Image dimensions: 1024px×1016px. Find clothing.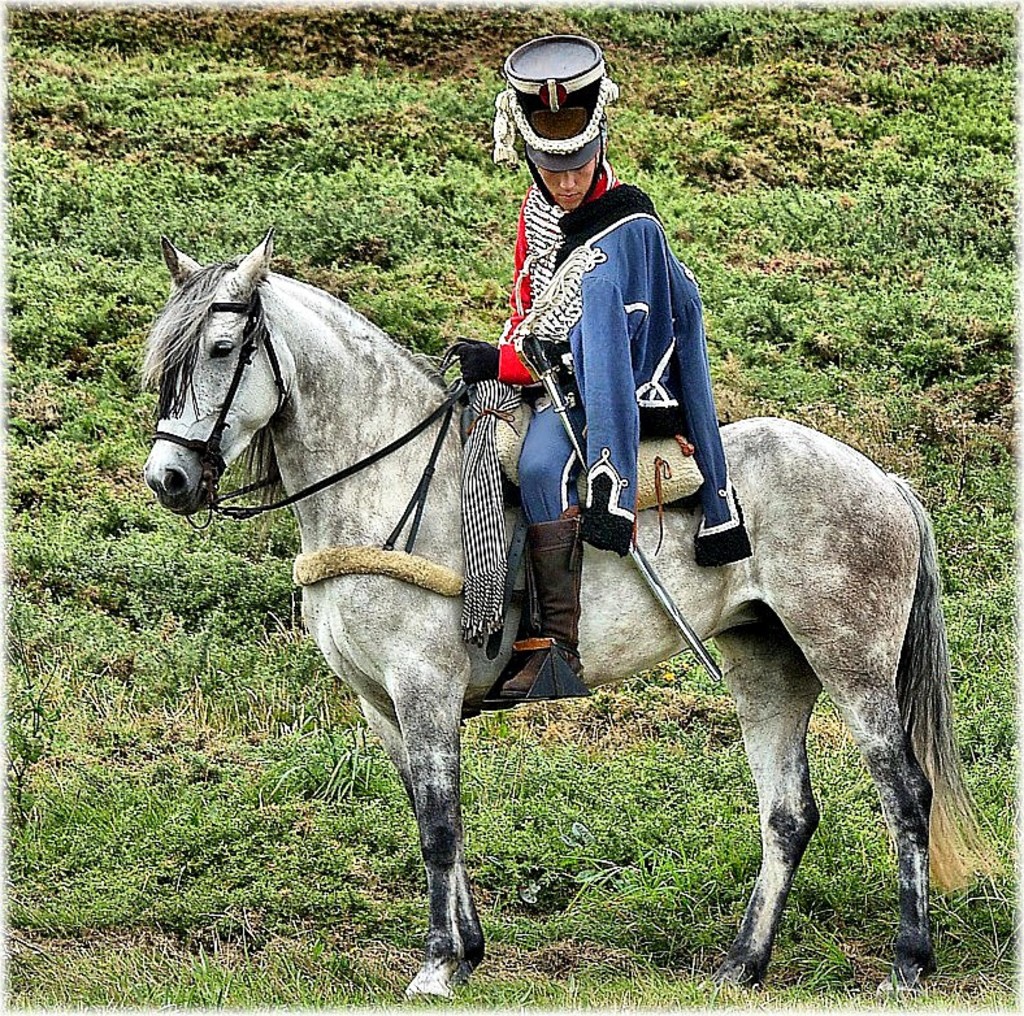
region(493, 173, 751, 565).
